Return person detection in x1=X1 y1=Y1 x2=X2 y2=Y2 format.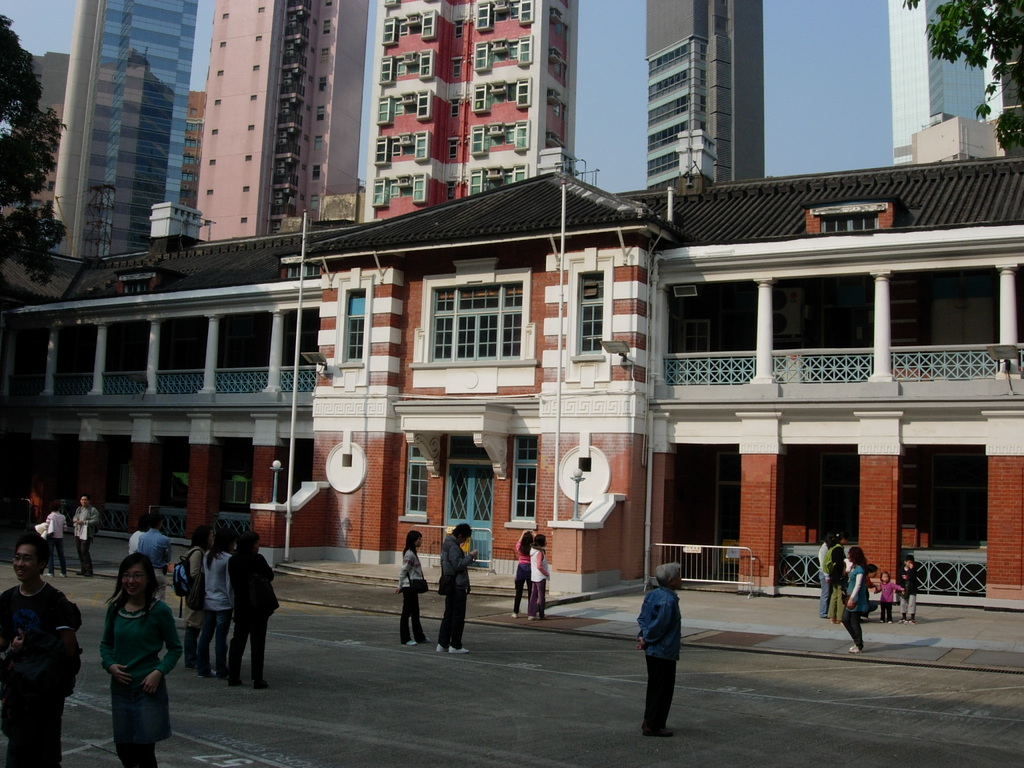
x1=175 y1=527 x2=212 y2=666.
